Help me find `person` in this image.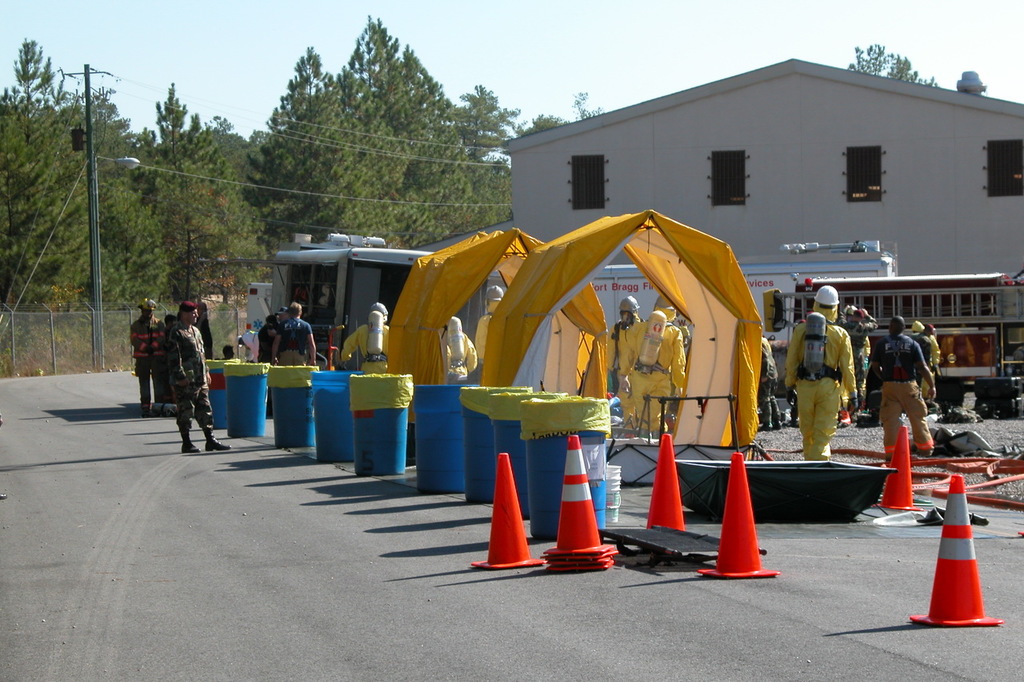
Found it: rect(168, 299, 230, 457).
